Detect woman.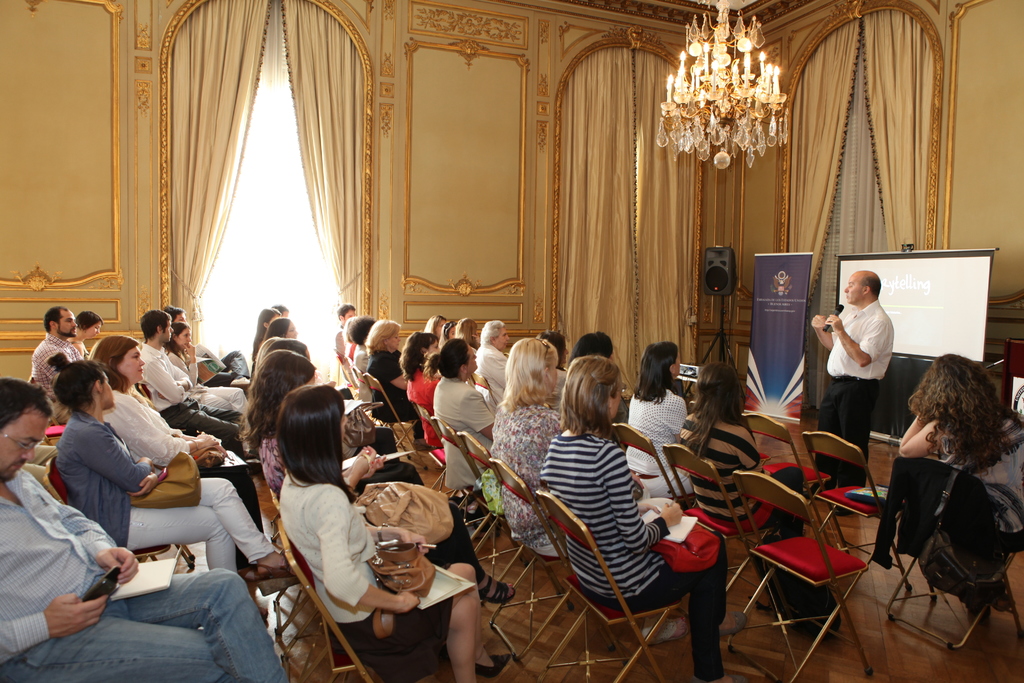
Detected at BBox(680, 362, 808, 536).
